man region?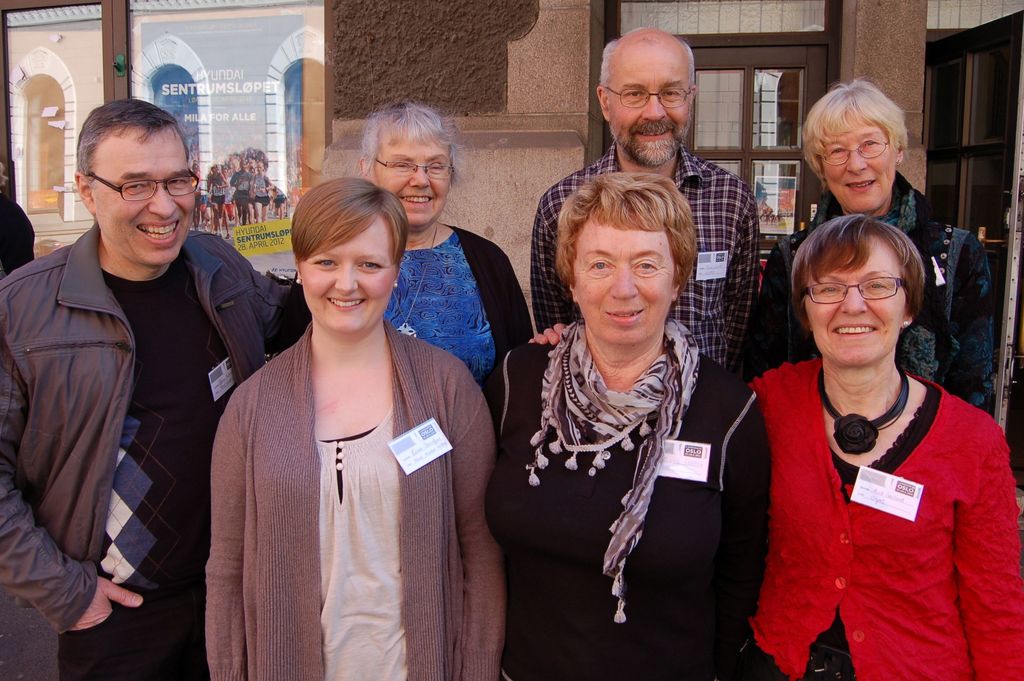
Rect(527, 24, 754, 382)
